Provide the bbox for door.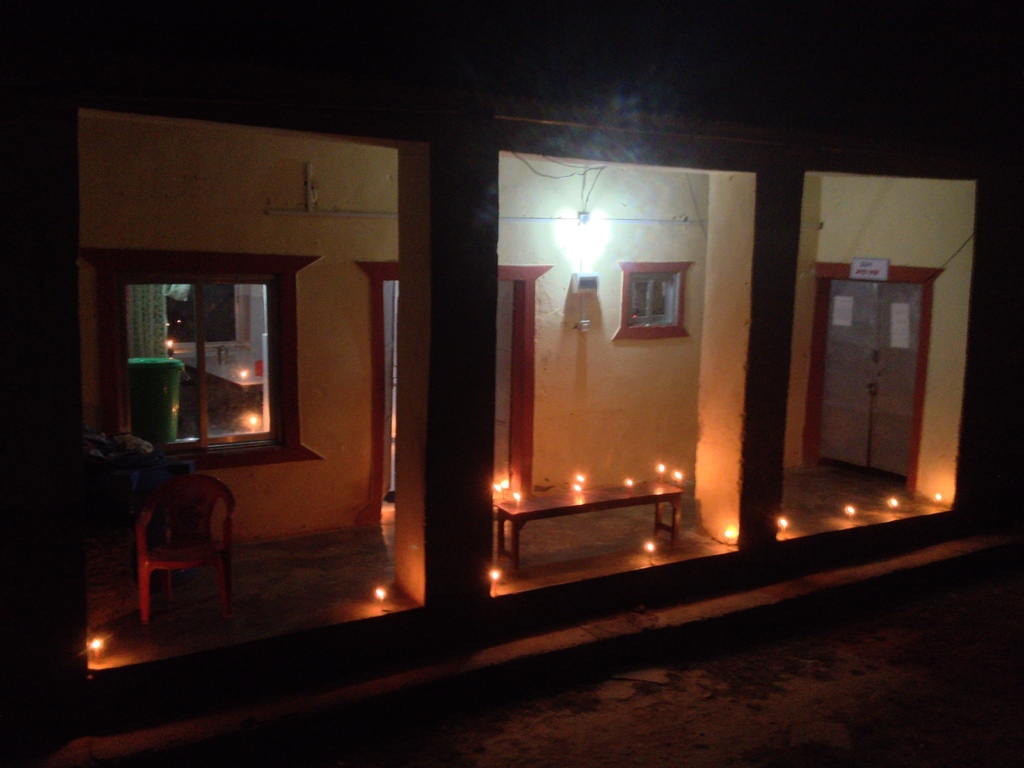
<box>822,278,932,485</box>.
